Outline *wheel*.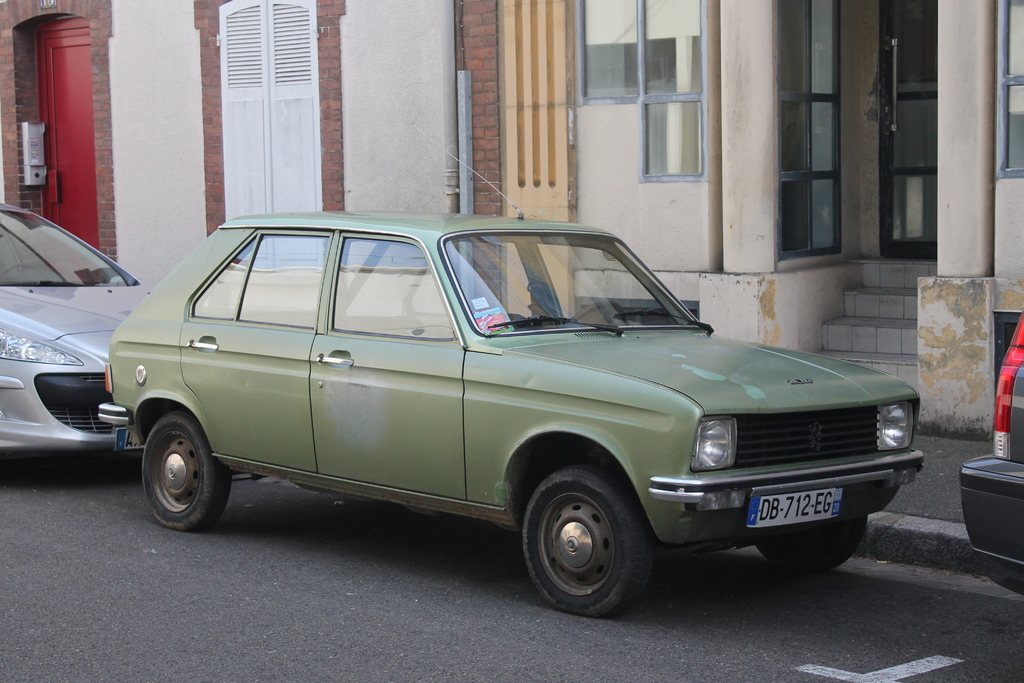
Outline: left=575, top=300, right=625, bottom=325.
